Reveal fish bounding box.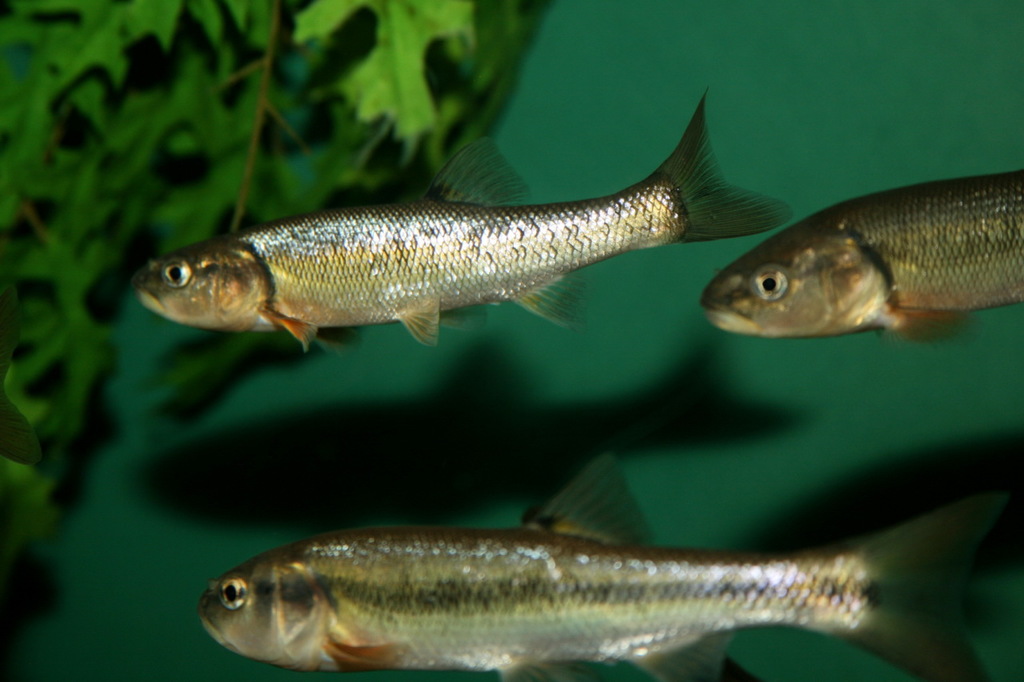
Revealed: detection(202, 451, 1023, 681).
